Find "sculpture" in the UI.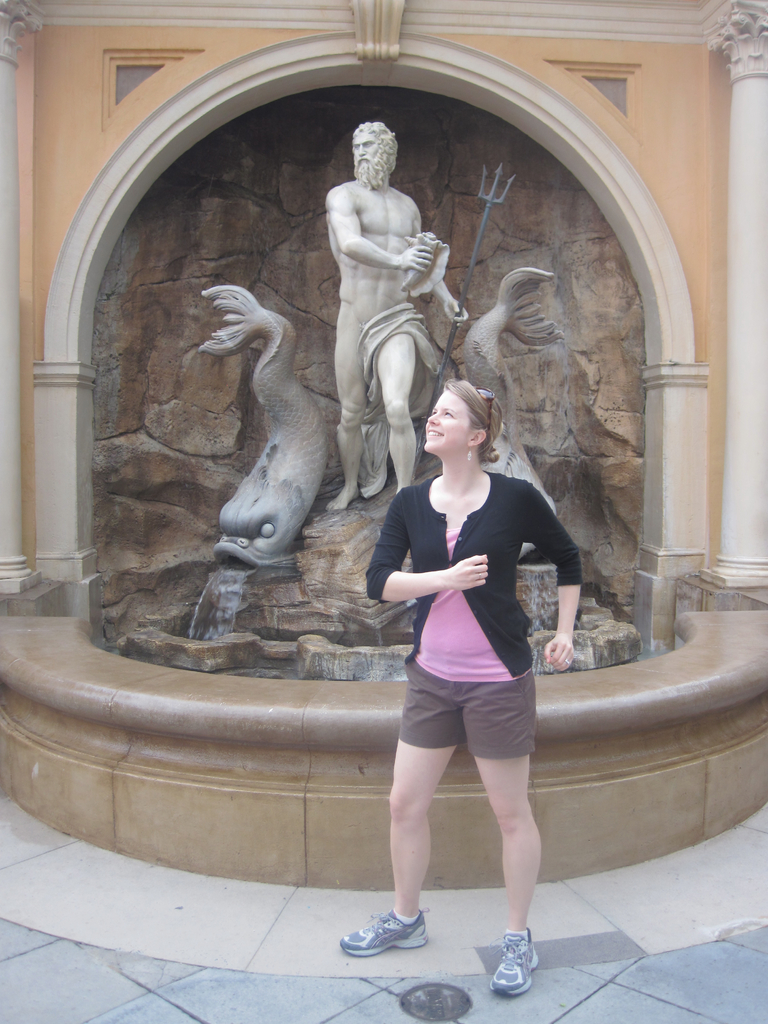
UI element at [left=202, top=276, right=332, bottom=572].
